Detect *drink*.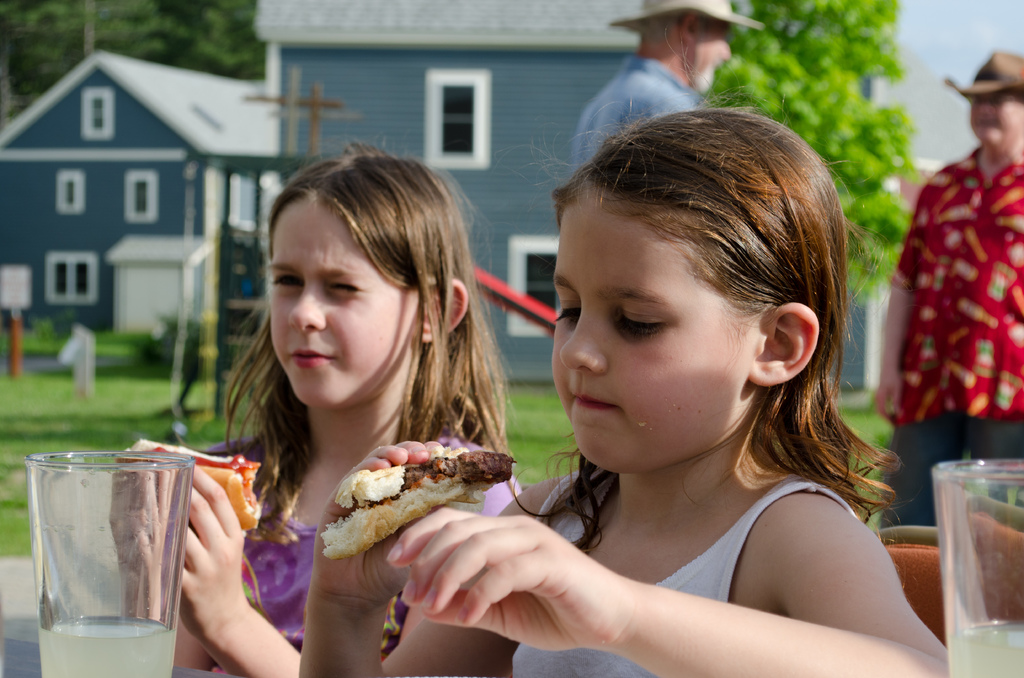
Detected at x1=948 y1=620 x2=1023 y2=677.
